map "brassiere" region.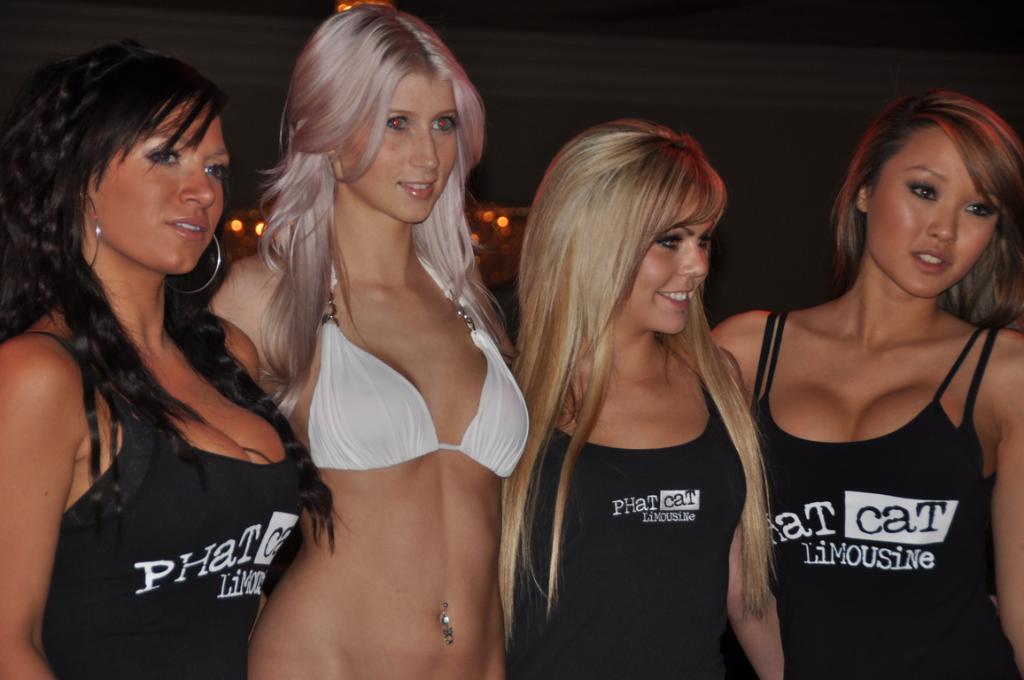
Mapped to [left=25, top=329, right=156, bottom=527].
